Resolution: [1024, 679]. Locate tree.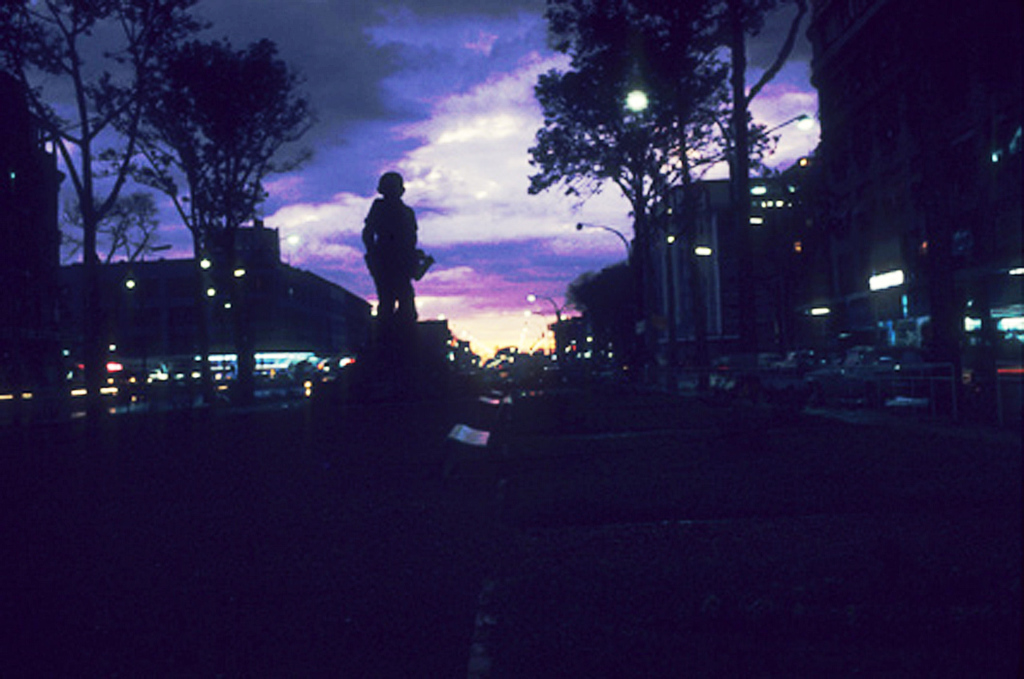
l=518, t=0, r=779, b=374.
